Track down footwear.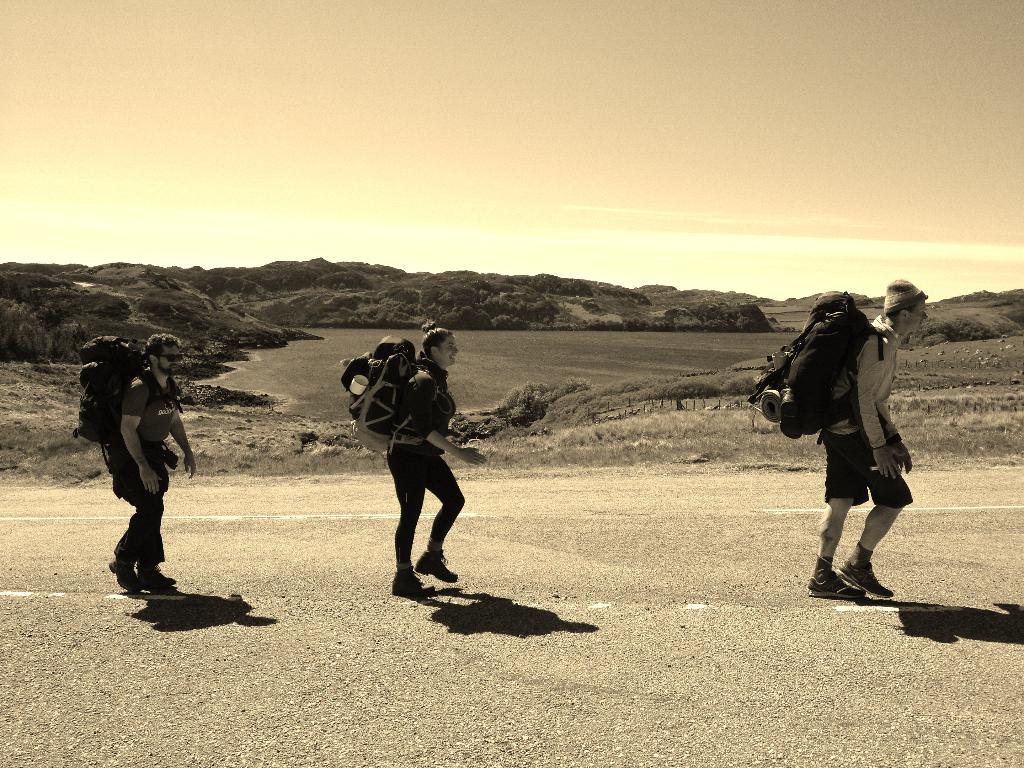
Tracked to x1=139, y1=568, x2=179, y2=586.
